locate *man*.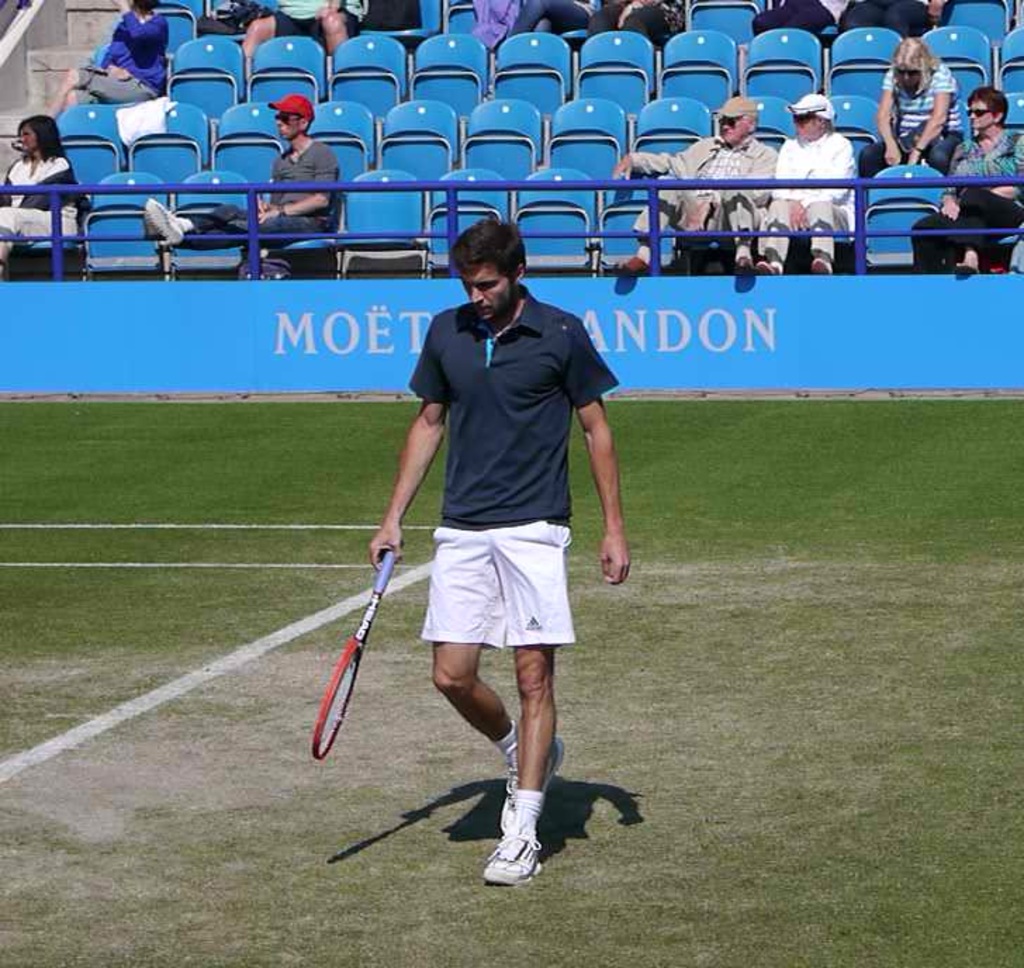
Bounding box: {"left": 357, "top": 219, "right": 606, "bottom": 868}.
